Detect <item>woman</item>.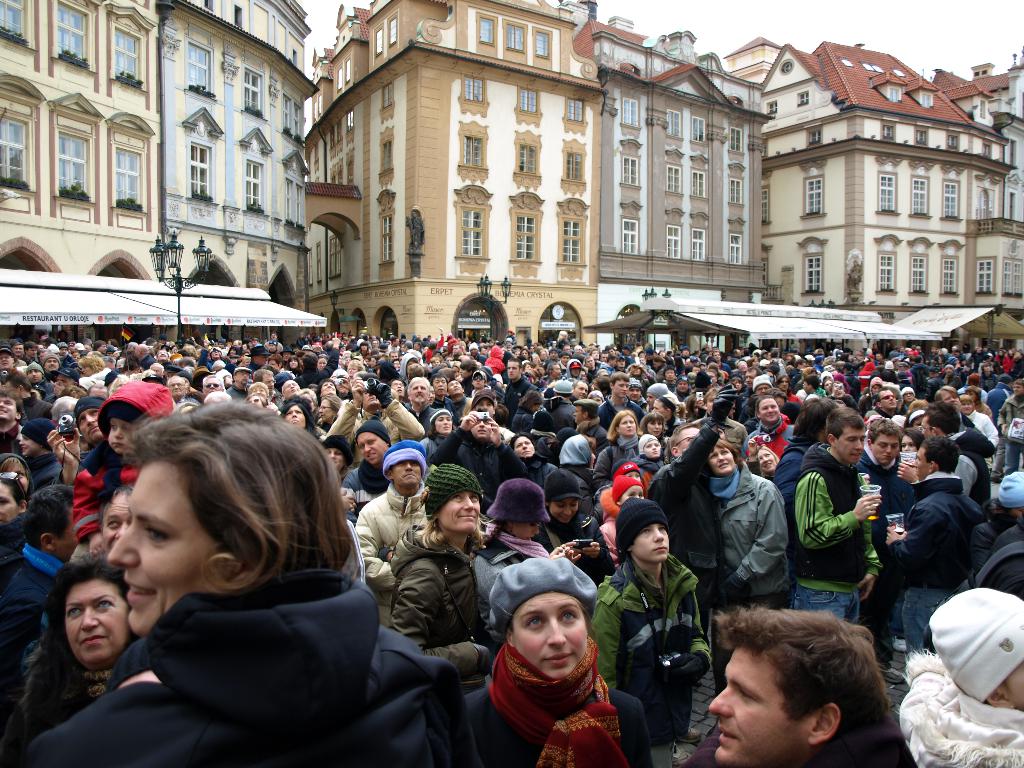
Detected at region(319, 437, 353, 482).
